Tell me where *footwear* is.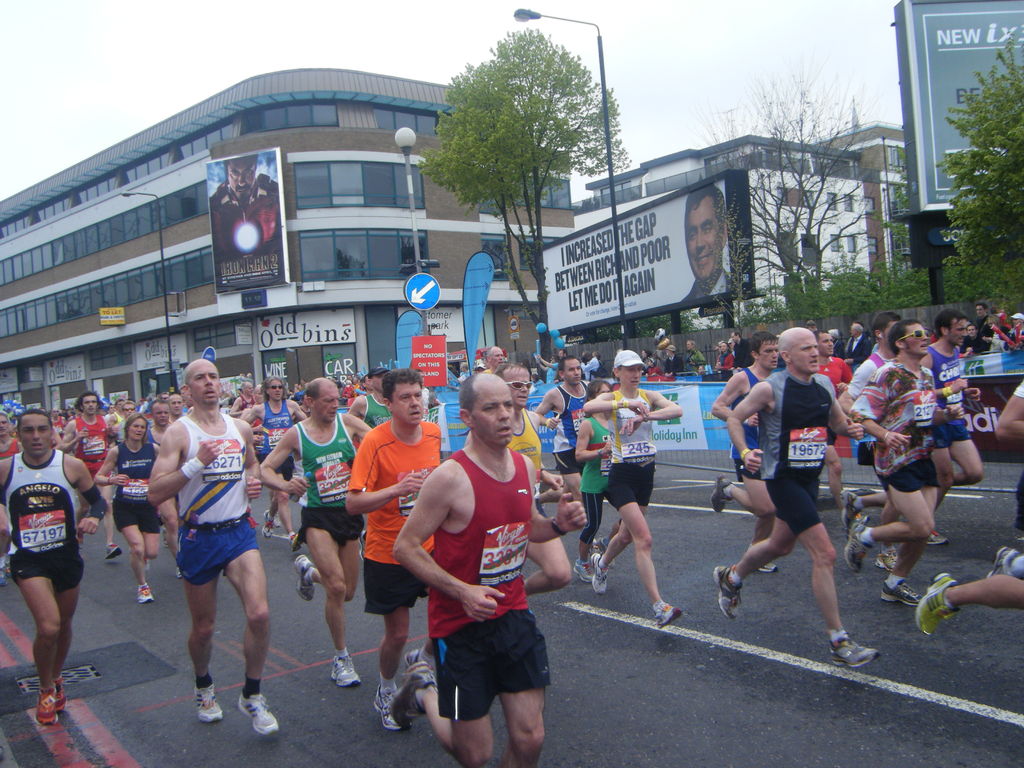
*footwear* is at crop(143, 558, 150, 569).
